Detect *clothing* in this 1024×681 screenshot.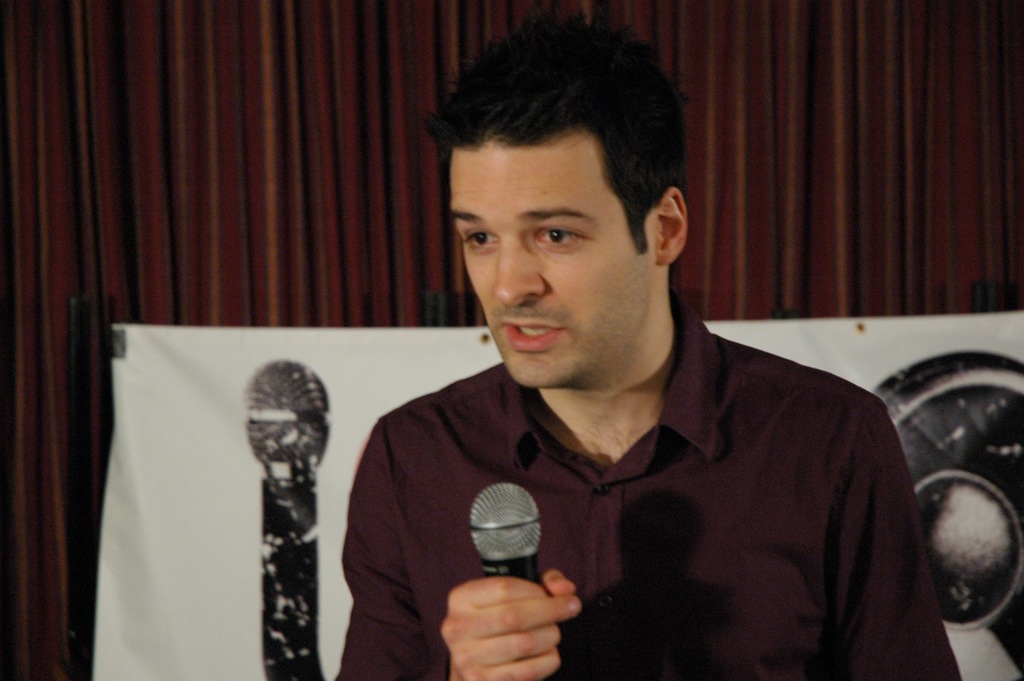
Detection: [367,334,973,661].
